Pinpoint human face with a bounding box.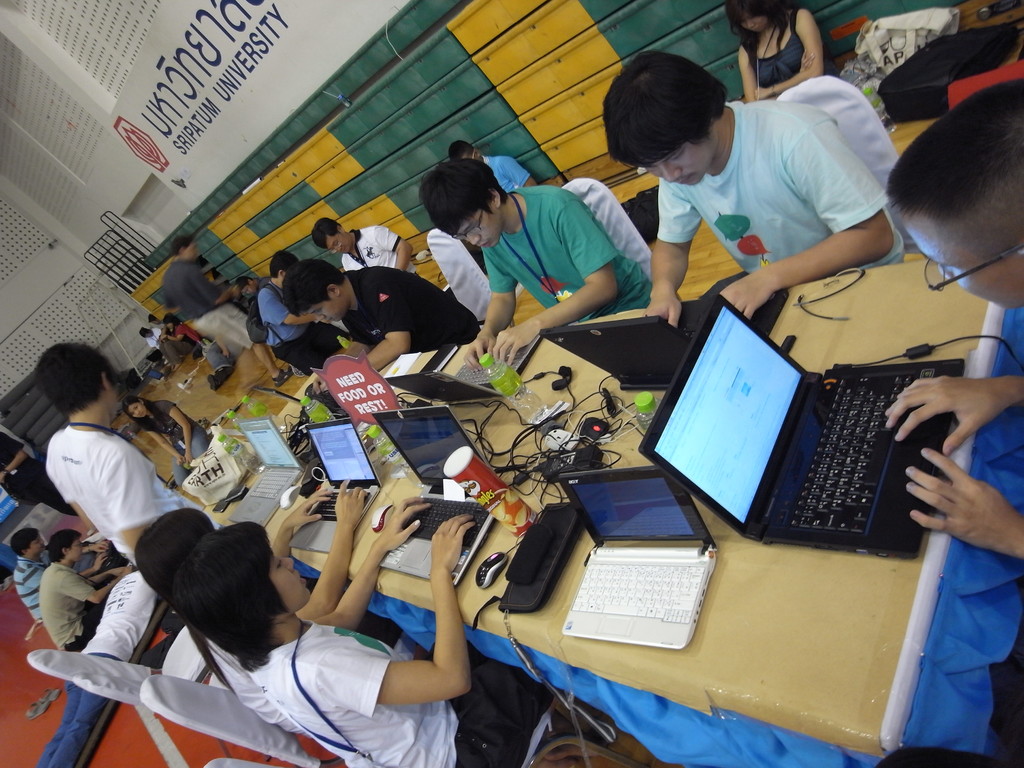
Rect(307, 303, 341, 321).
